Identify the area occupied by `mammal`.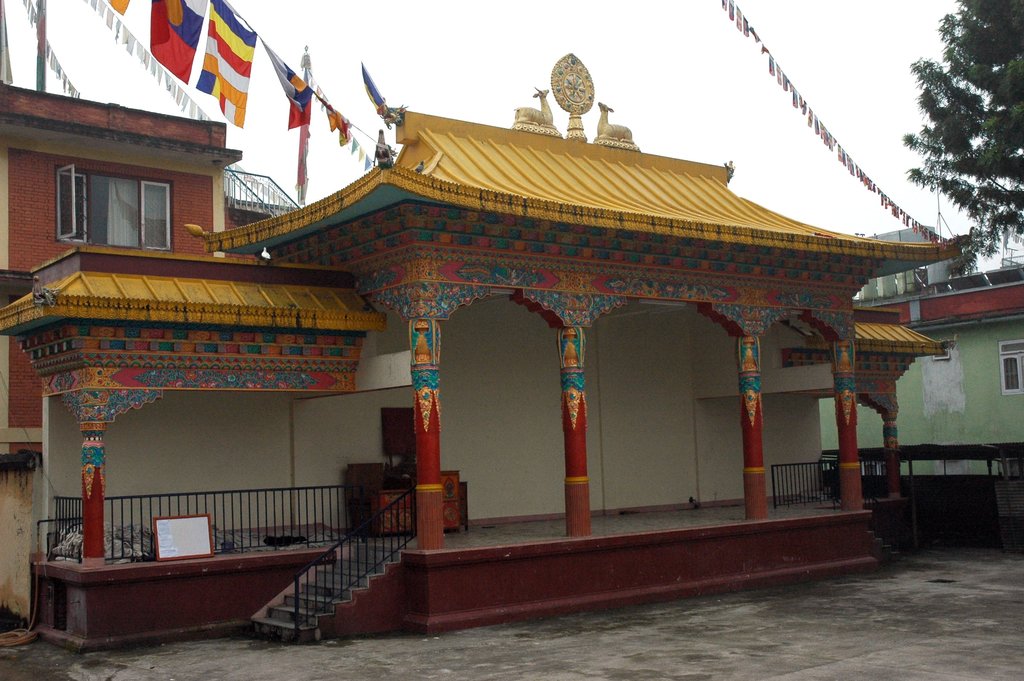
Area: 503,71,568,142.
